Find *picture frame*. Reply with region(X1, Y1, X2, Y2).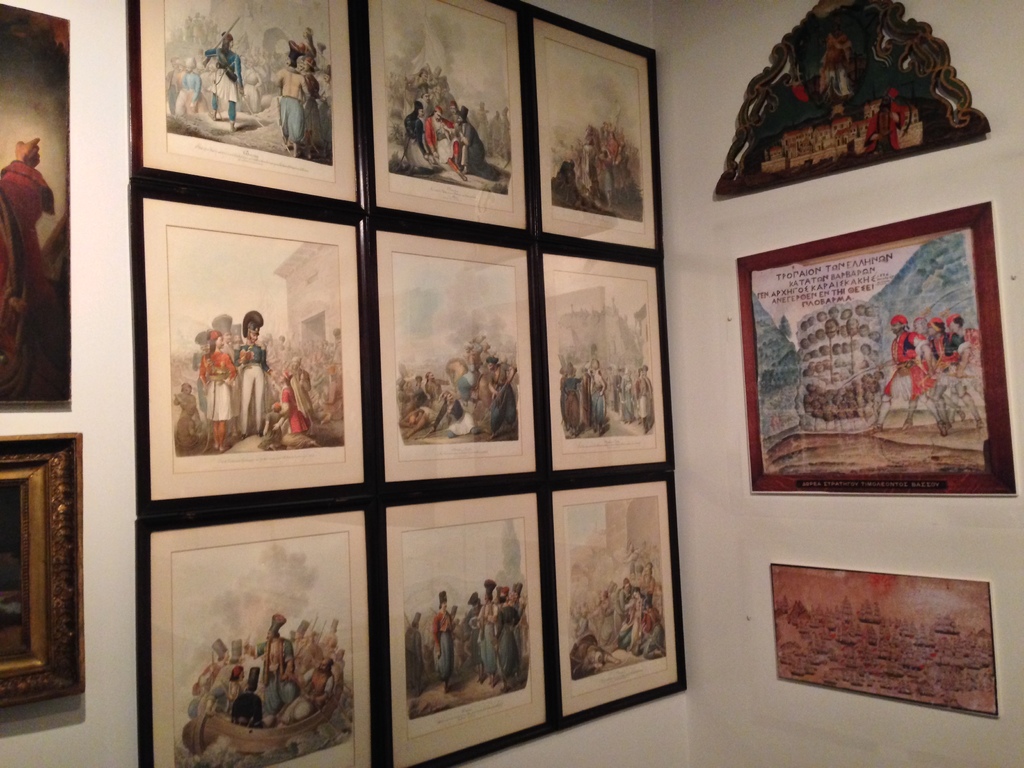
region(547, 471, 687, 730).
